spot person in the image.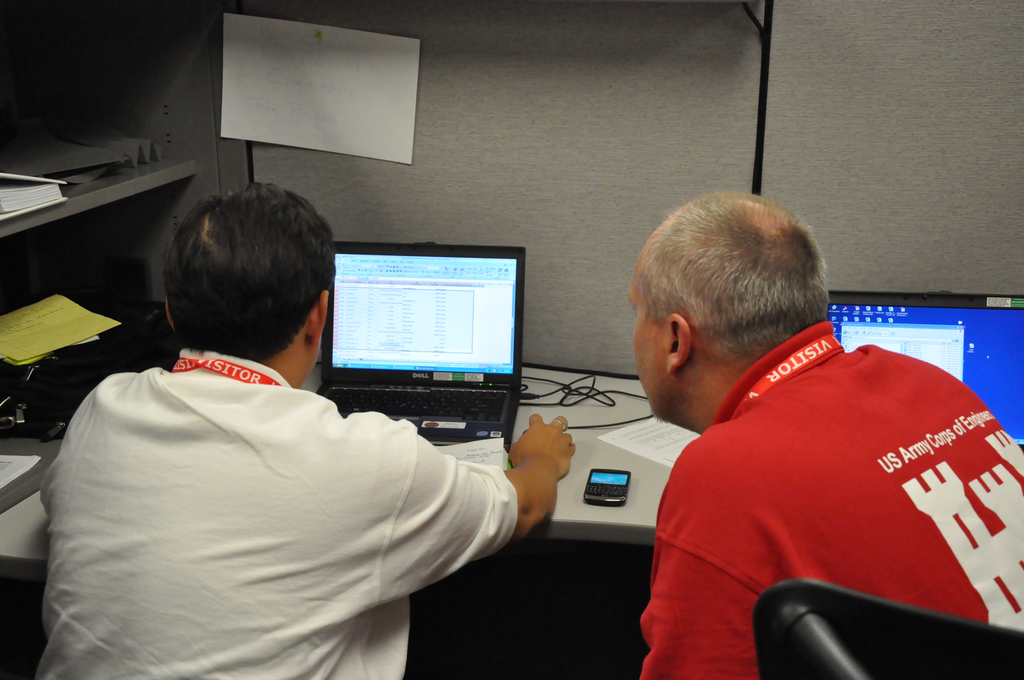
person found at detection(634, 184, 1023, 679).
